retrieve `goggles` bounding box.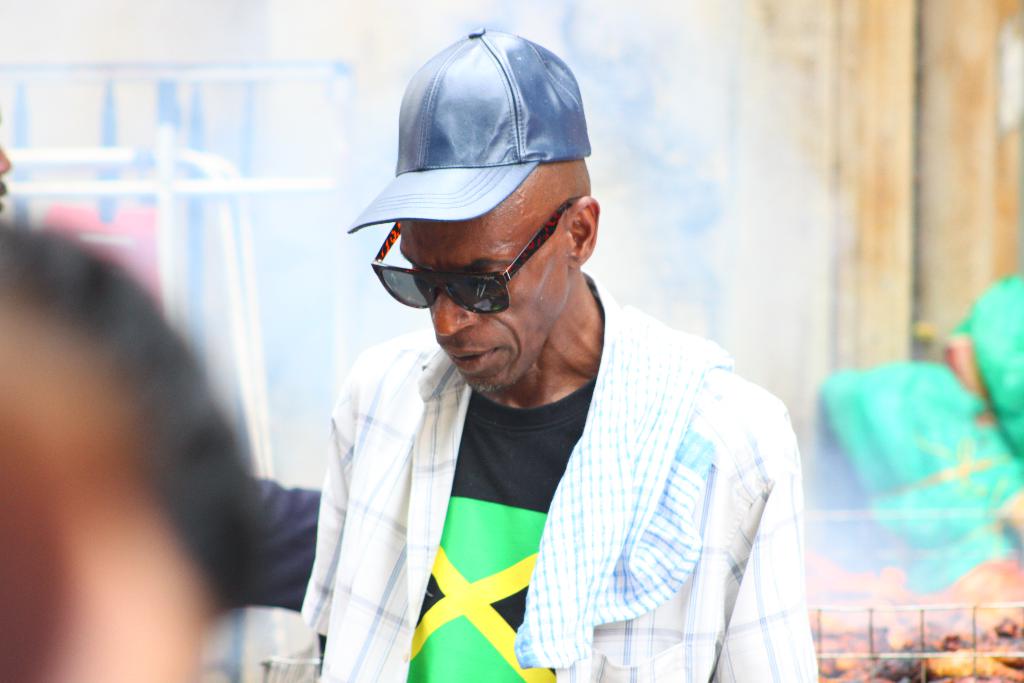
Bounding box: x1=372 y1=232 x2=576 y2=313.
